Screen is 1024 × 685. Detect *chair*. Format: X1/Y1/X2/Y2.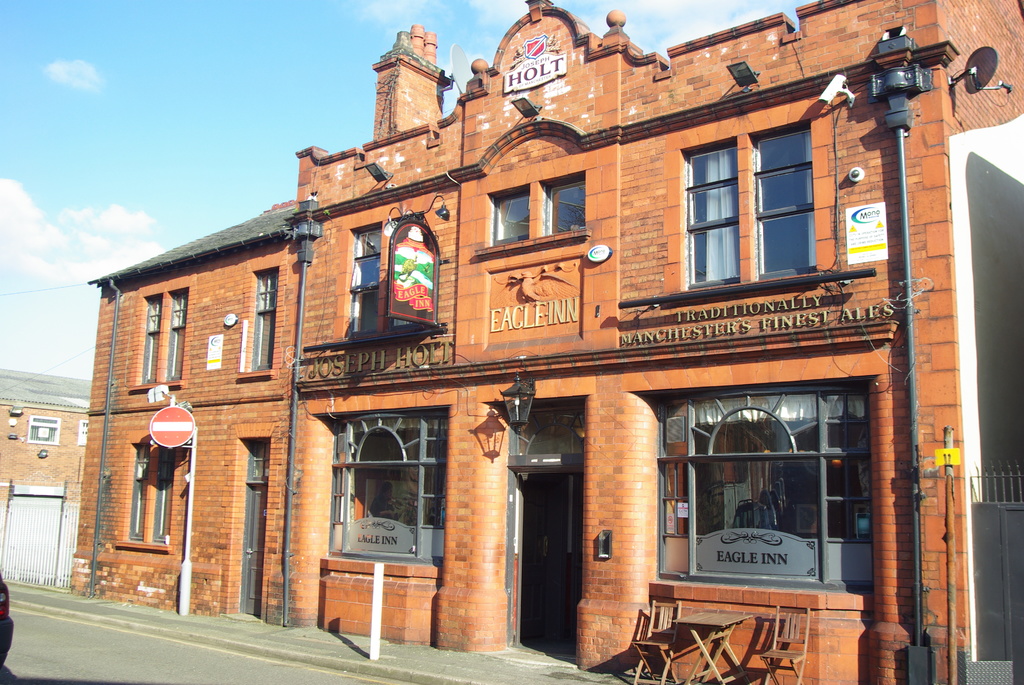
630/594/687/684.
